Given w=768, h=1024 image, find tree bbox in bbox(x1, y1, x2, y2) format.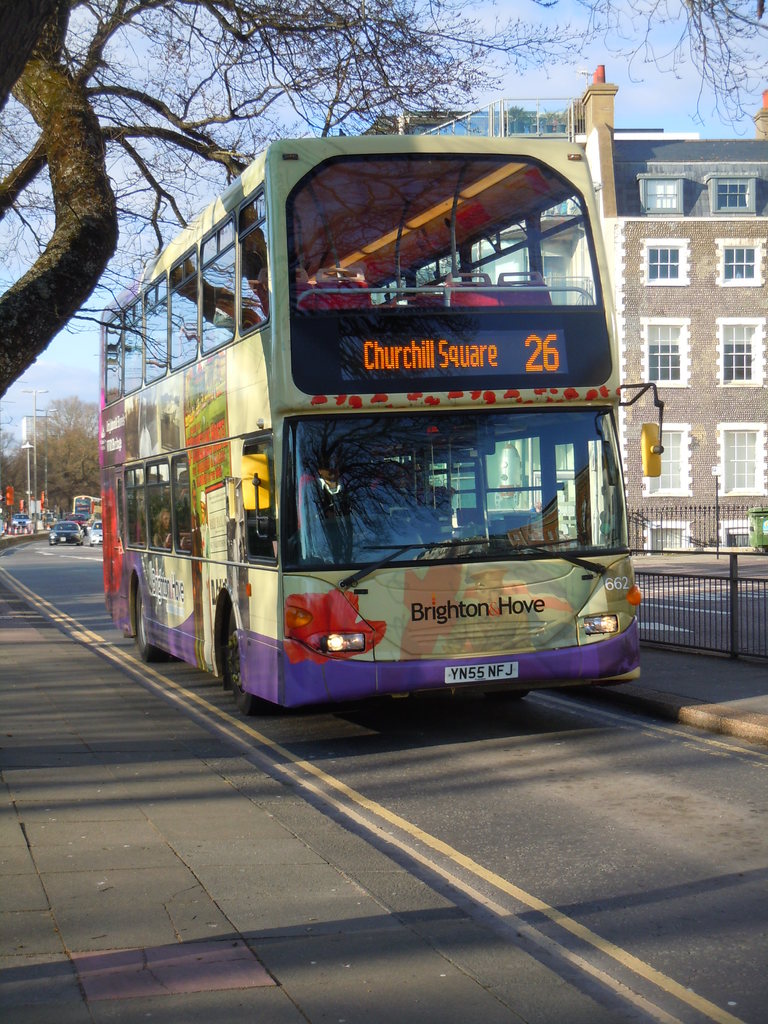
bbox(0, 0, 767, 402).
